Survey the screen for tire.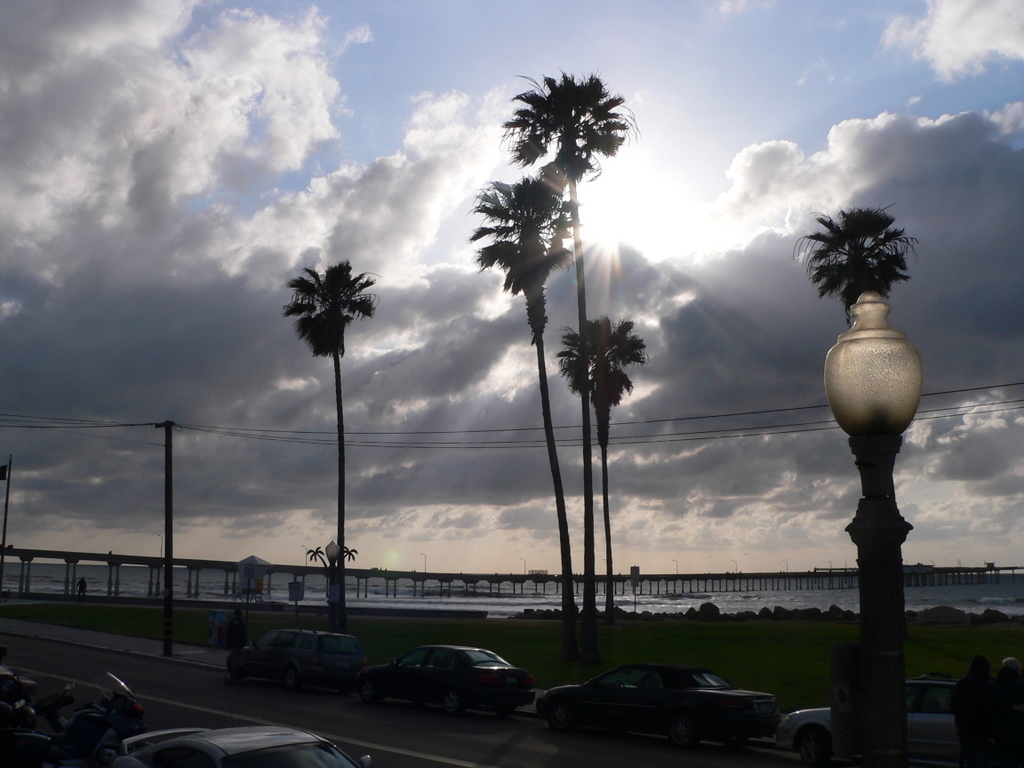
Survey found: 497, 706, 514, 718.
